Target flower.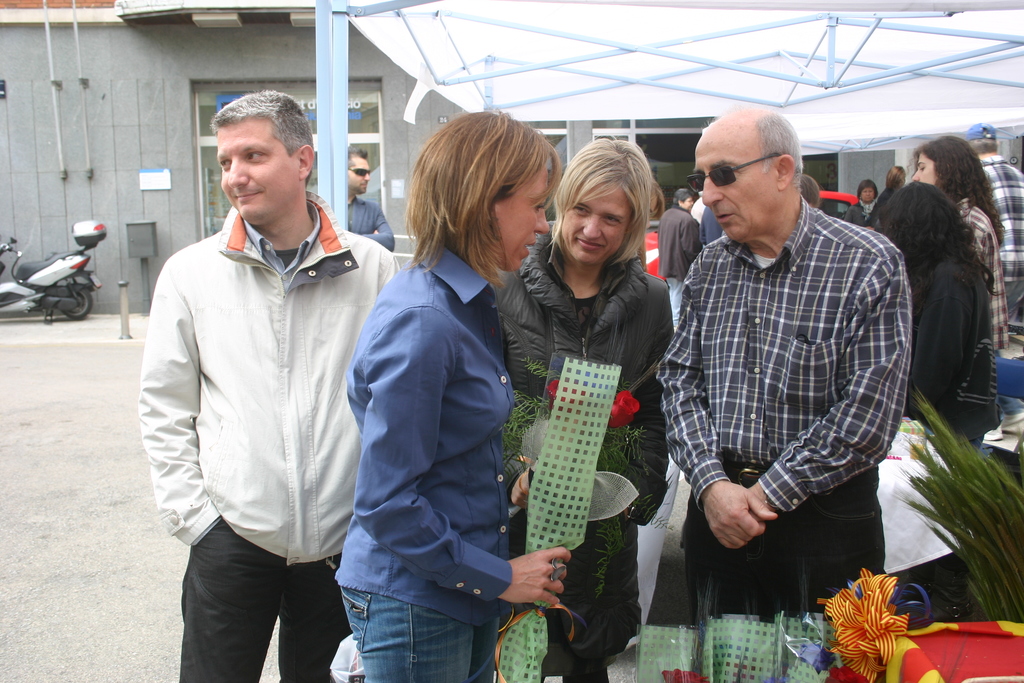
Target region: x1=548, y1=375, x2=650, y2=439.
